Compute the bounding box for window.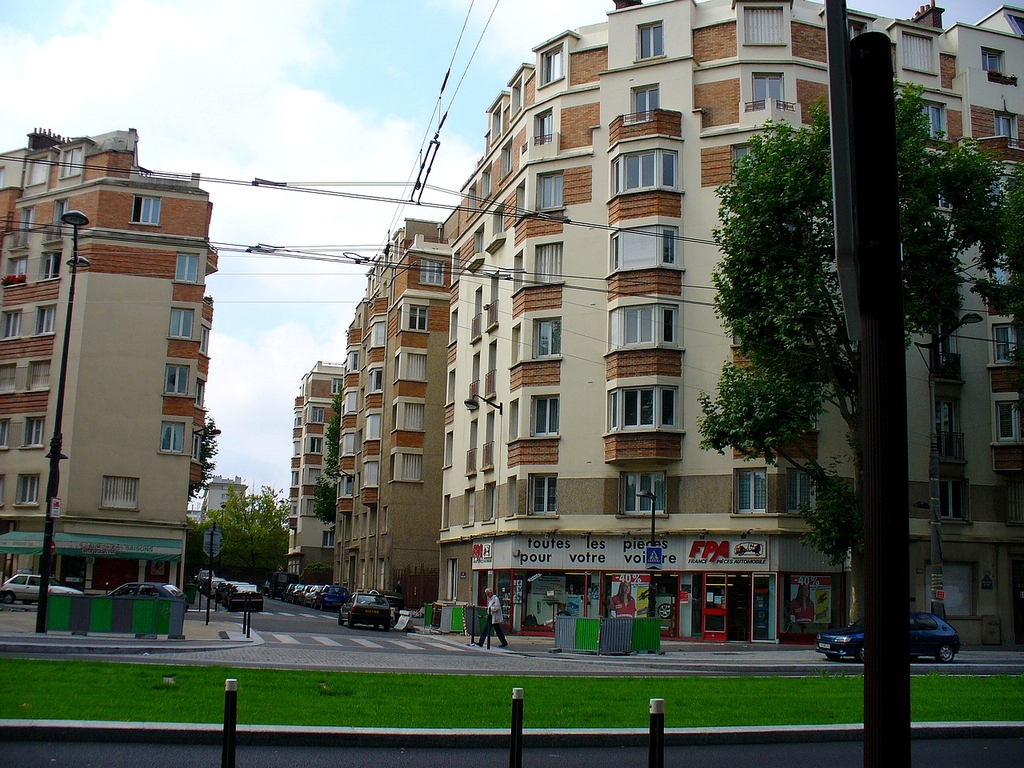
detection(615, 219, 688, 279).
